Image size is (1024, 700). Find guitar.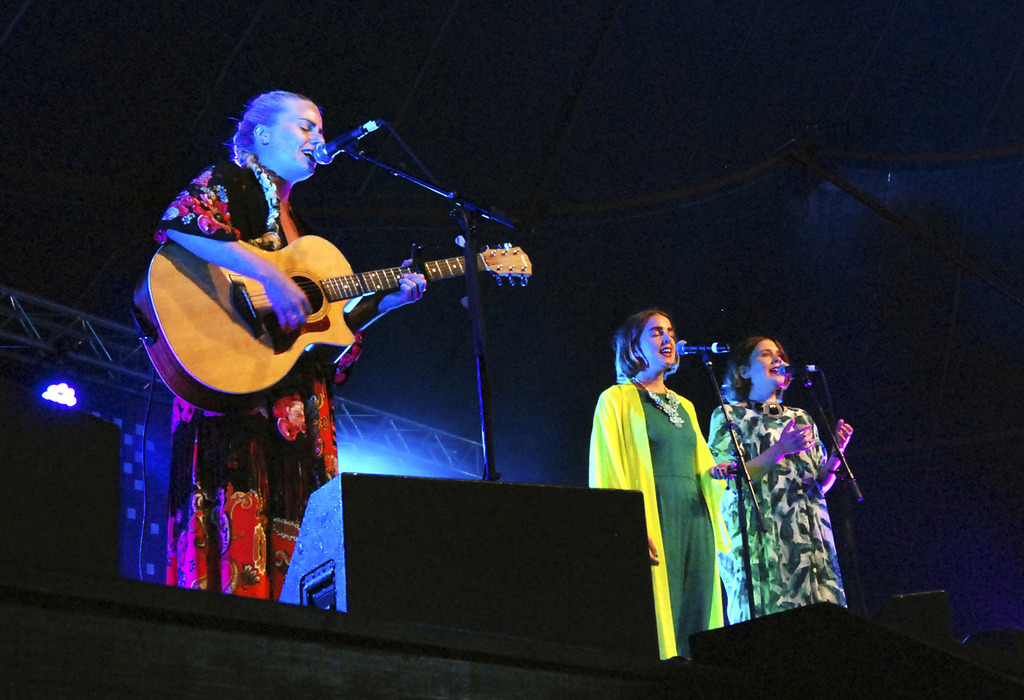
139/202/520/409.
